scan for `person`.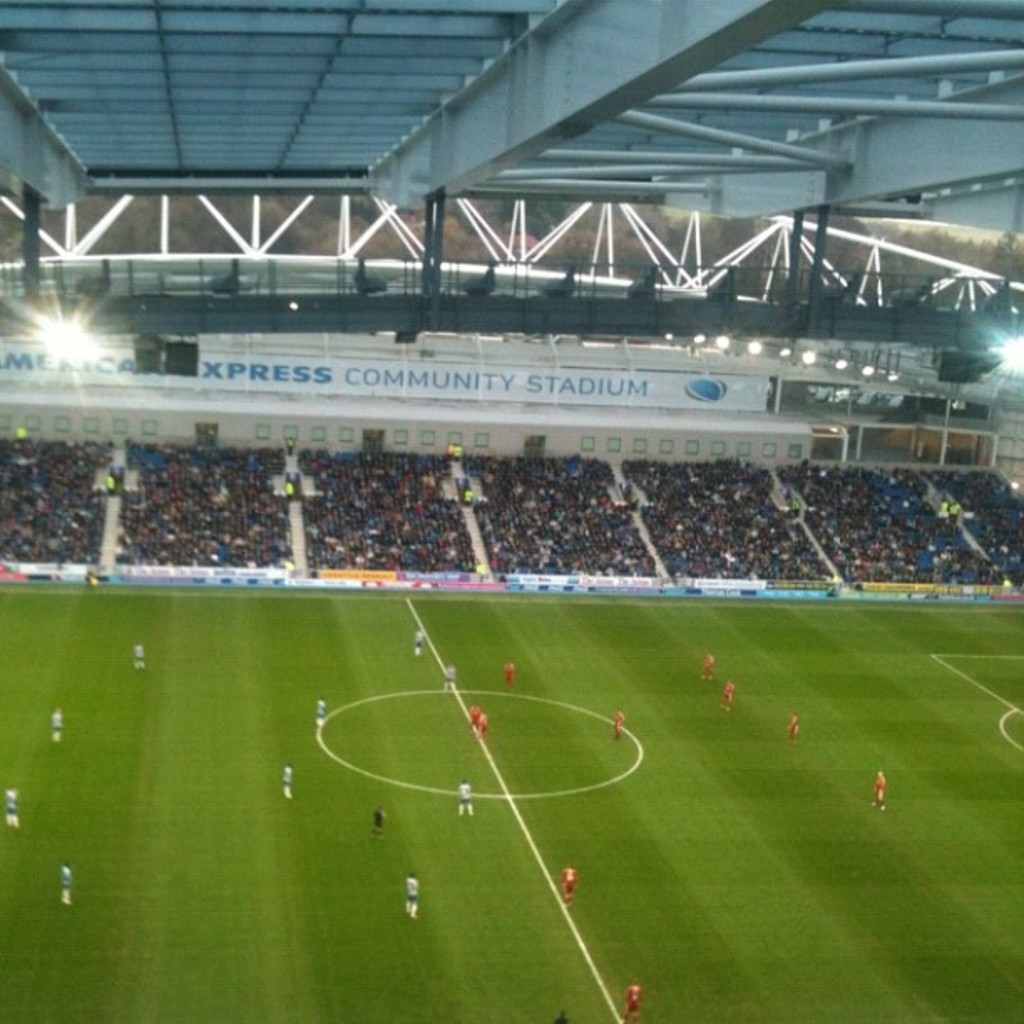
Scan result: {"x1": 554, "y1": 858, "x2": 577, "y2": 912}.
